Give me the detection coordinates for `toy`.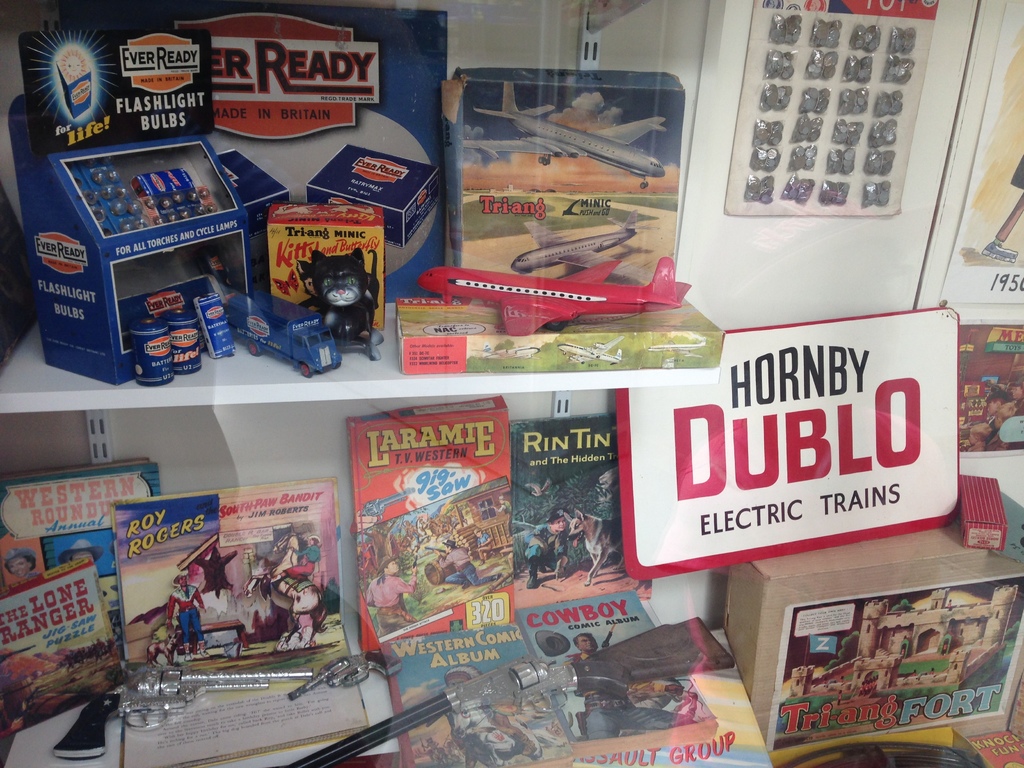
left=577, top=621, right=707, bottom=742.
